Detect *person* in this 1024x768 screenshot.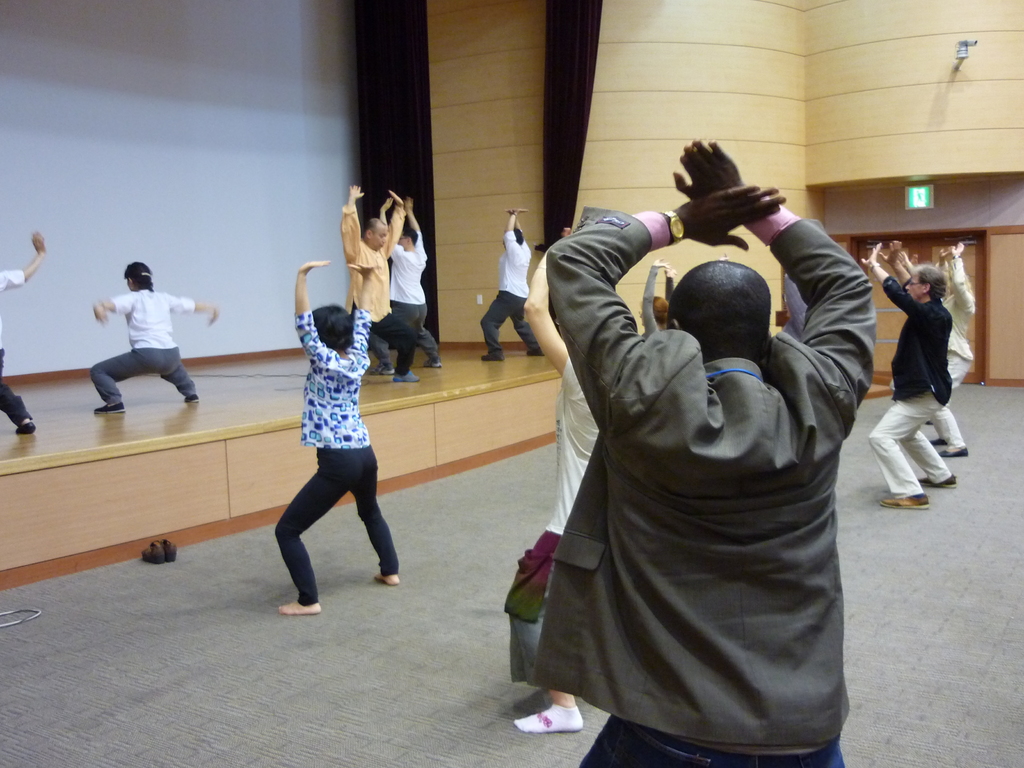
Detection: [84,262,220,418].
